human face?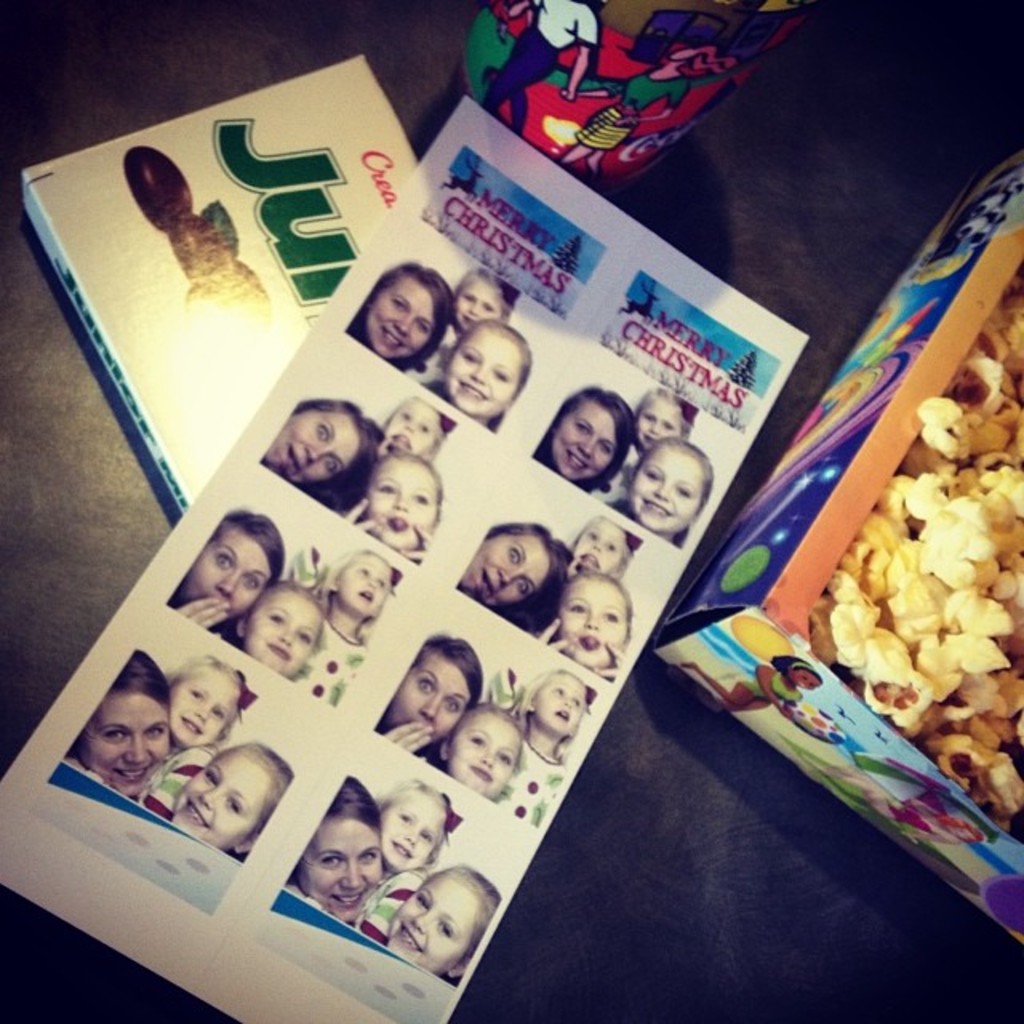
rect(637, 395, 678, 448)
